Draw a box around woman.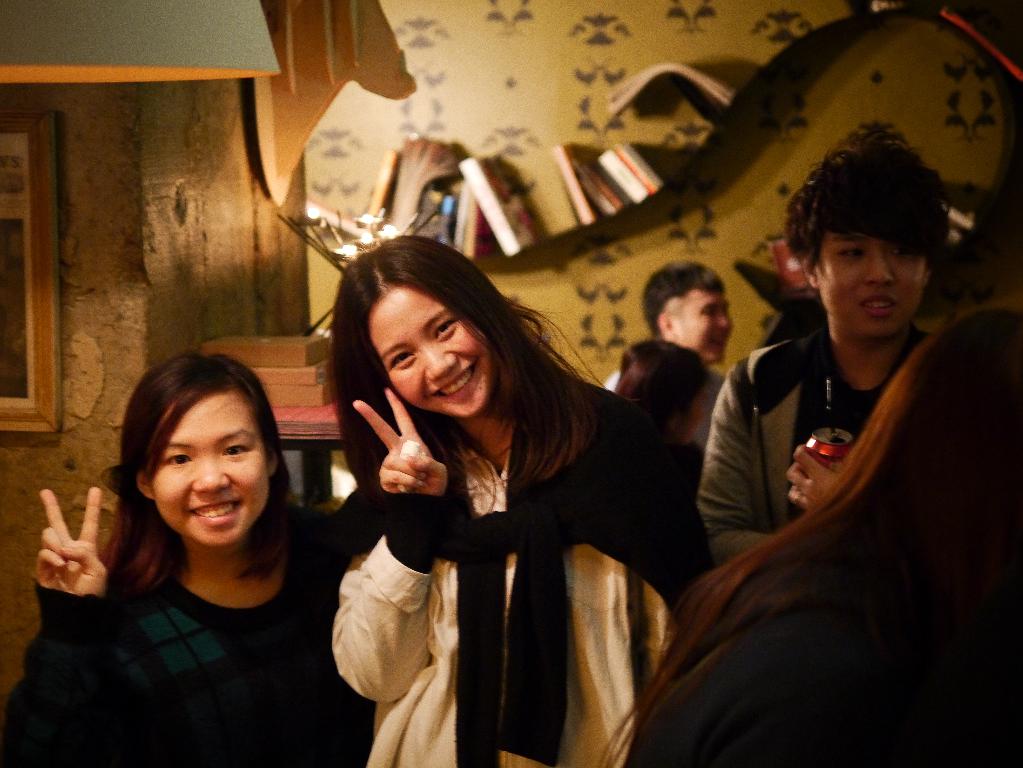
683 119 942 571.
